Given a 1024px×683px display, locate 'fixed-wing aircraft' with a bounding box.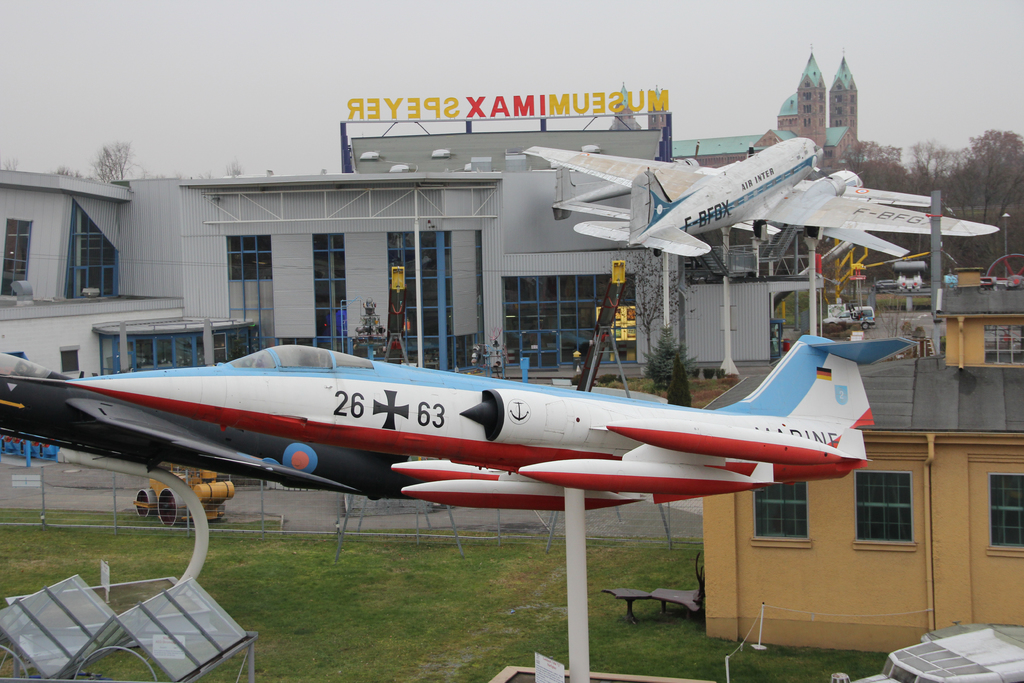
Located: rect(0, 348, 436, 503).
